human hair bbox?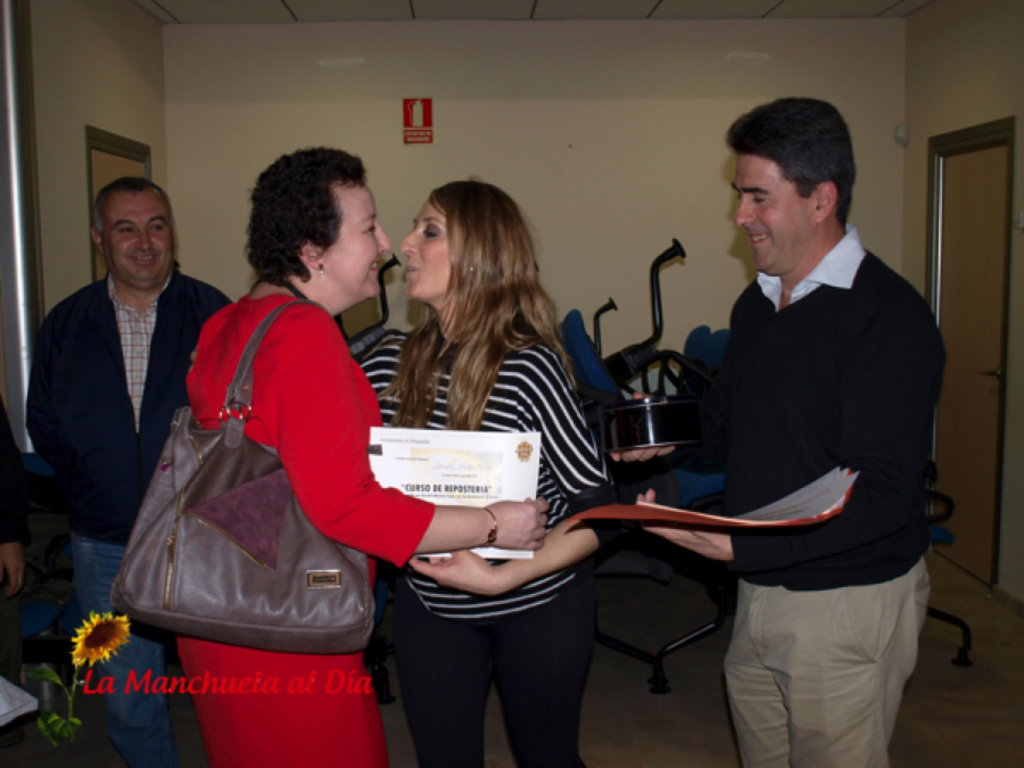
(725,94,859,230)
